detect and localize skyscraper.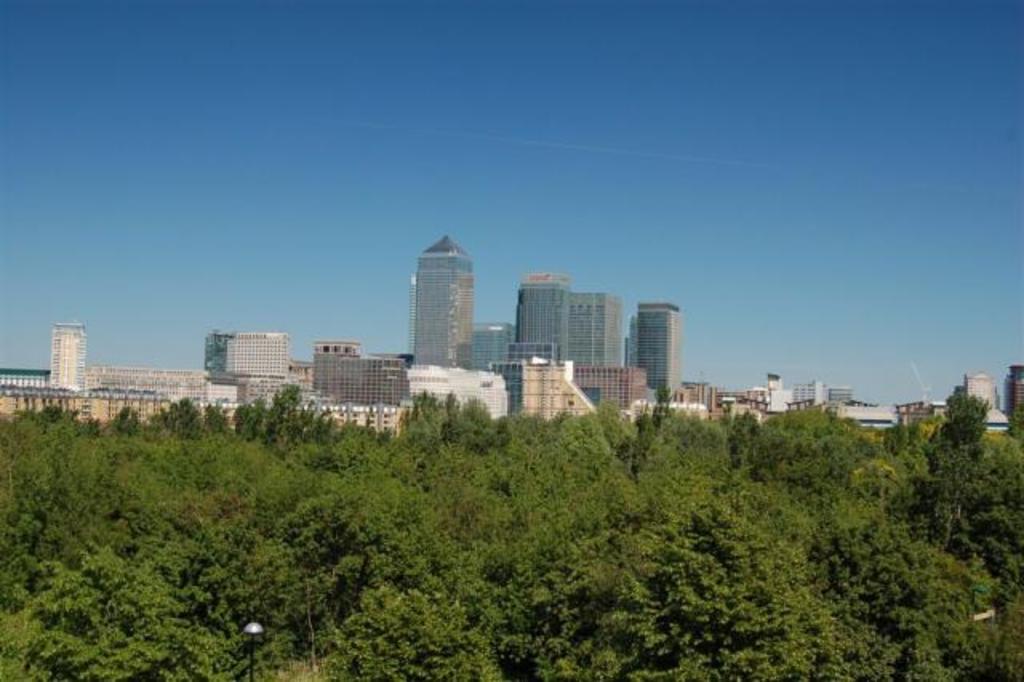
Localized at l=411, t=235, r=470, b=378.
